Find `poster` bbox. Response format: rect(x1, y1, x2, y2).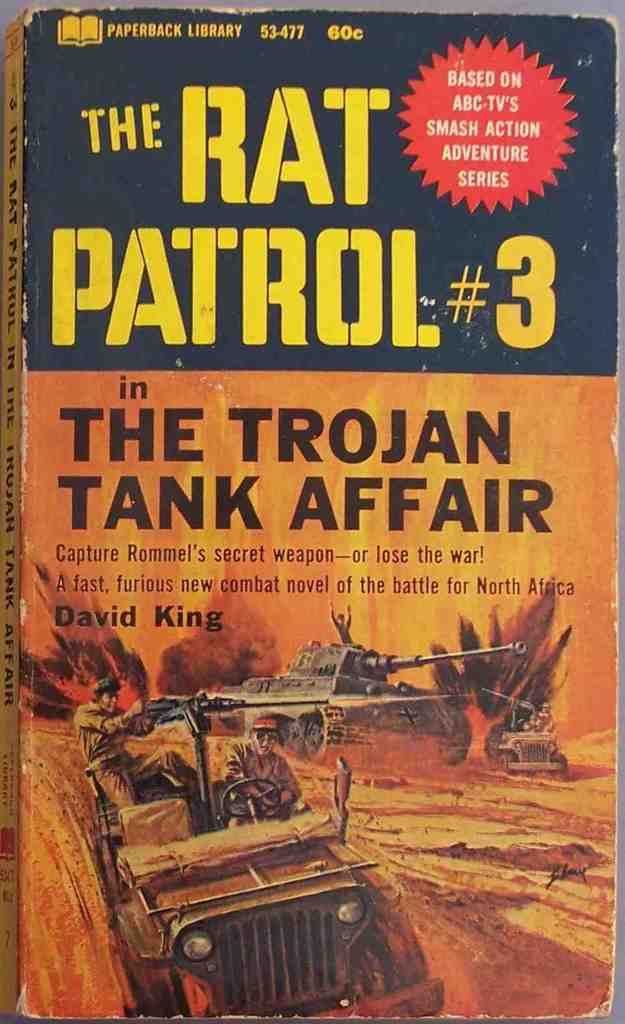
rect(19, 12, 620, 1018).
